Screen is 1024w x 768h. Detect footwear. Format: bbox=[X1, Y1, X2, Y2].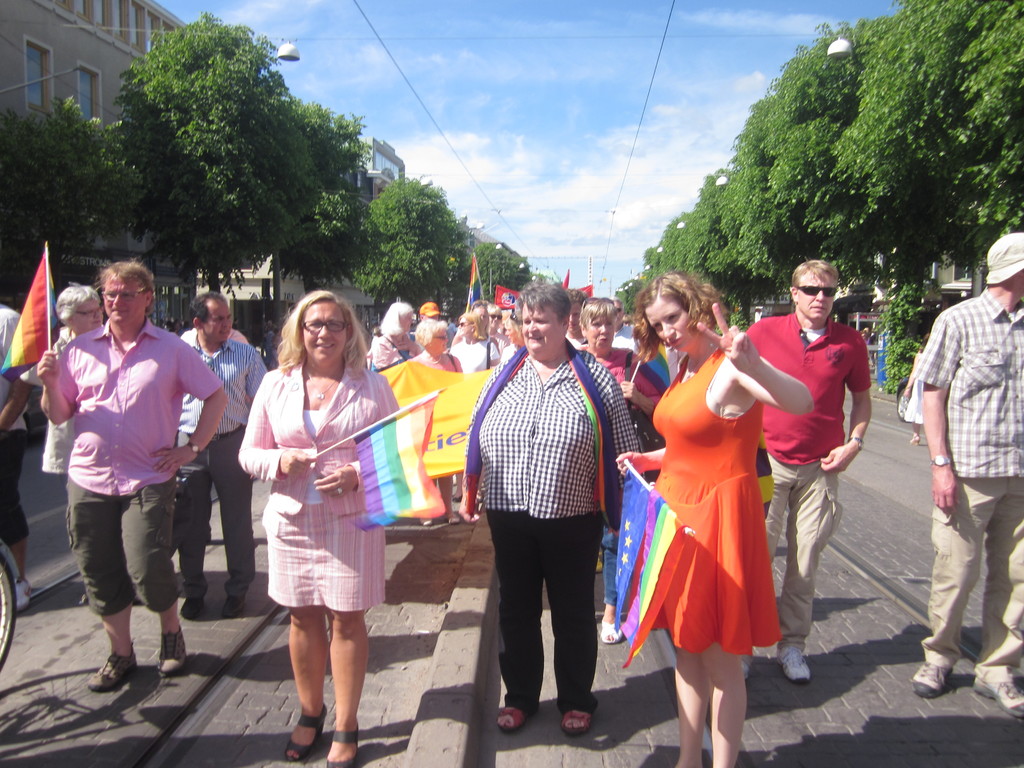
bbox=[779, 643, 813, 681].
